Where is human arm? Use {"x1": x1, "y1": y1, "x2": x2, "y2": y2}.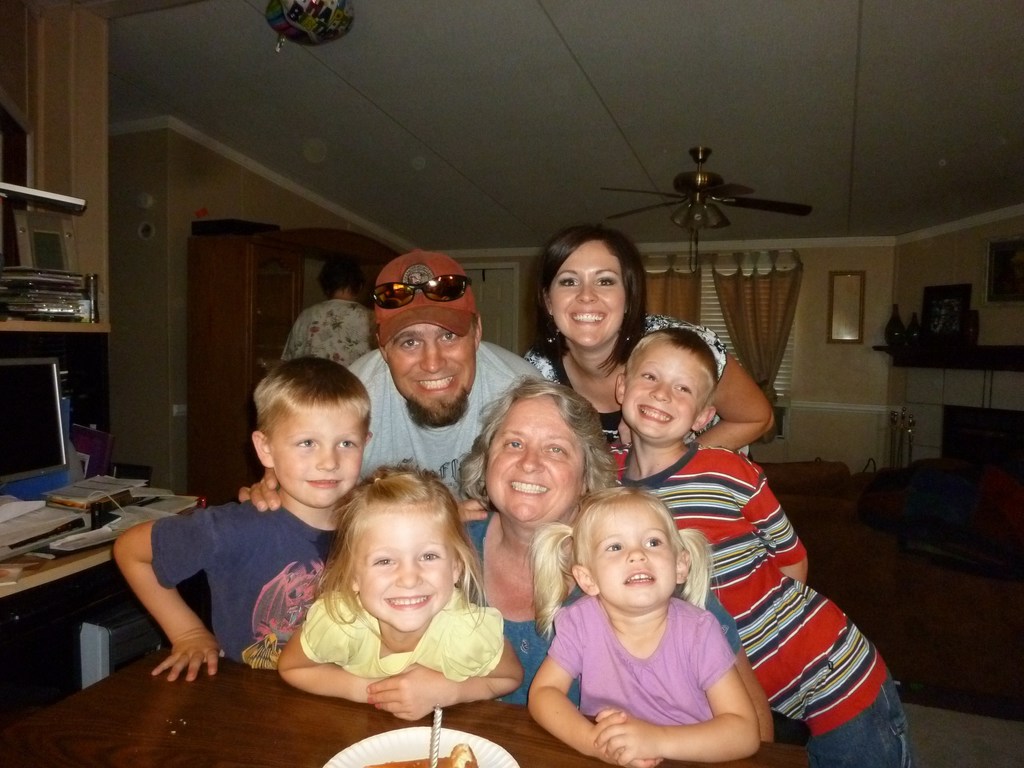
{"x1": 99, "y1": 518, "x2": 215, "y2": 692}.
